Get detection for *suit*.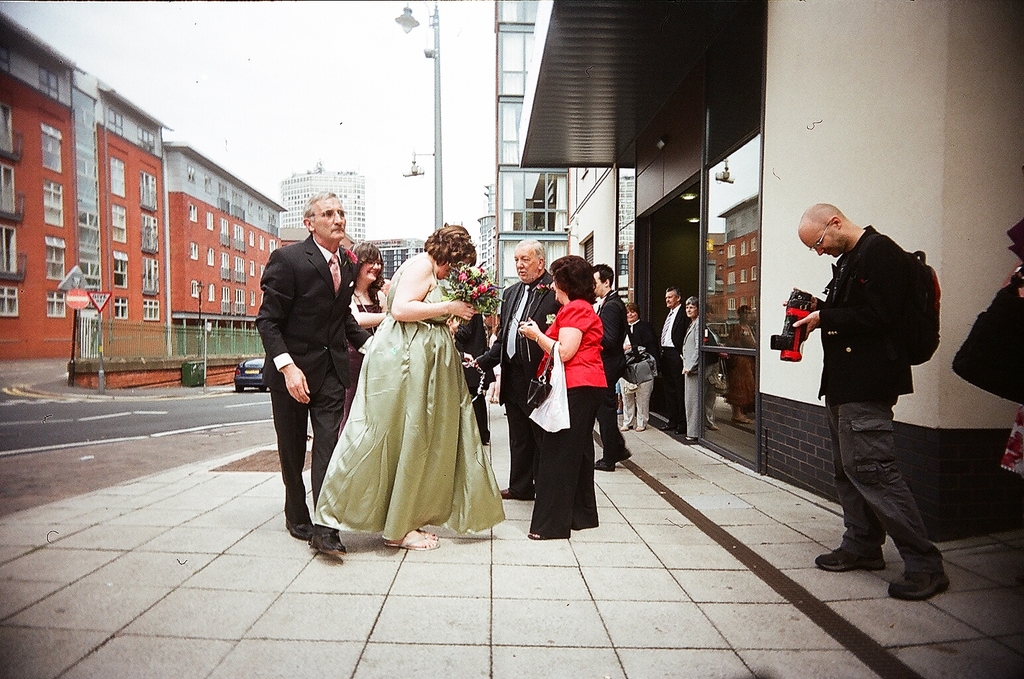
Detection: [657,300,676,420].
